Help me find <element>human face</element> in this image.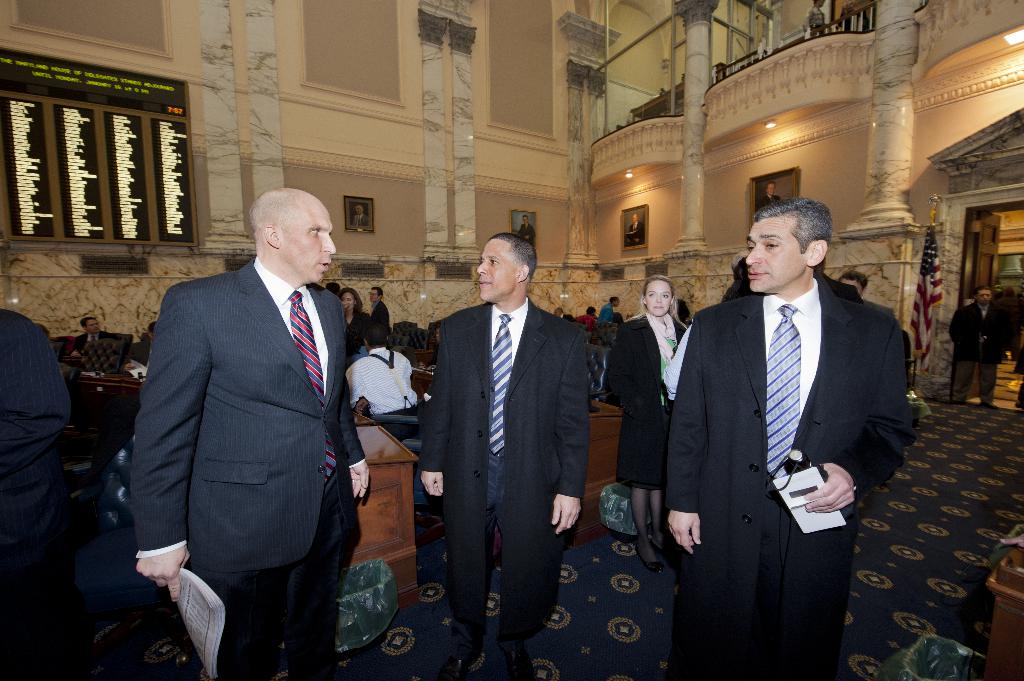
Found it: {"x1": 369, "y1": 287, "x2": 378, "y2": 303}.
